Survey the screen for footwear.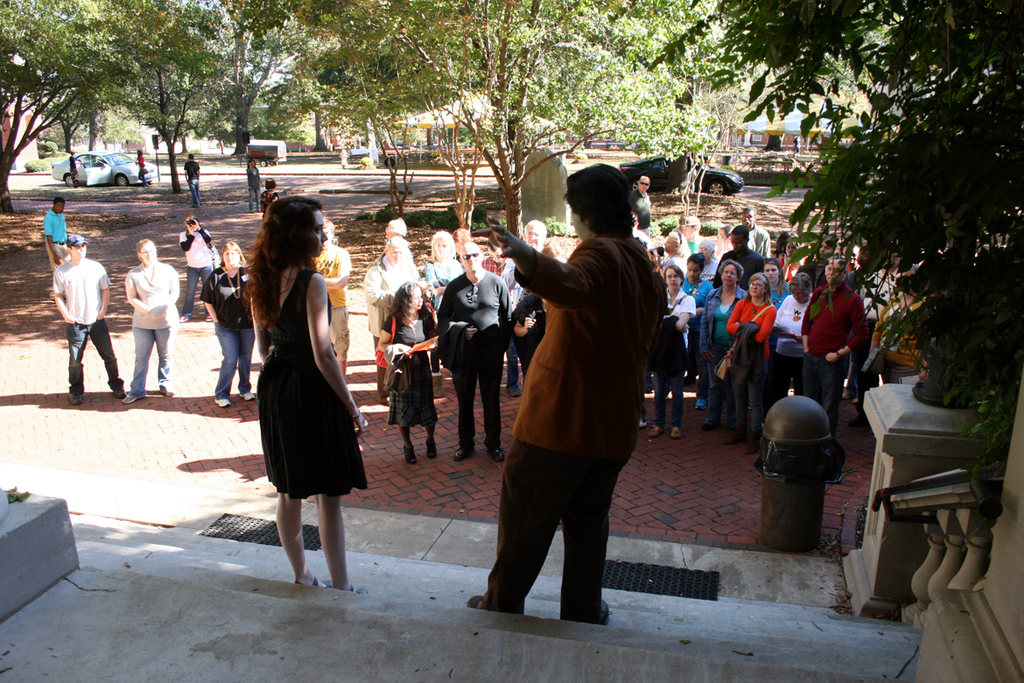
Survey found: x1=466 y1=594 x2=482 y2=607.
